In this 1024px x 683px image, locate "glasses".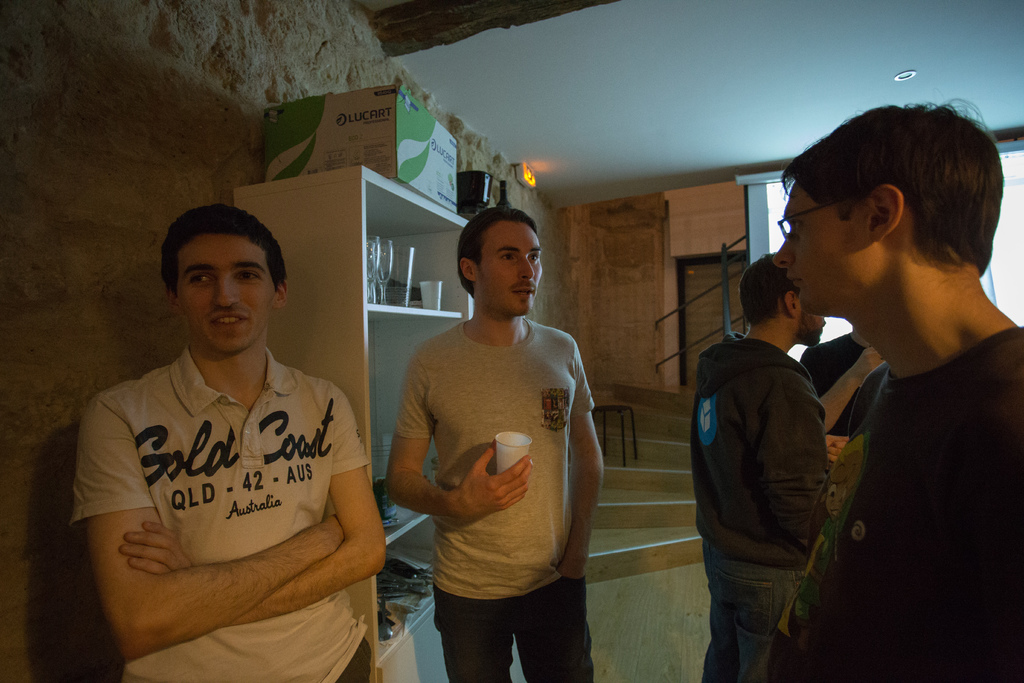
Bounding box: (left=776, top=197, right=851, bottom=236).
